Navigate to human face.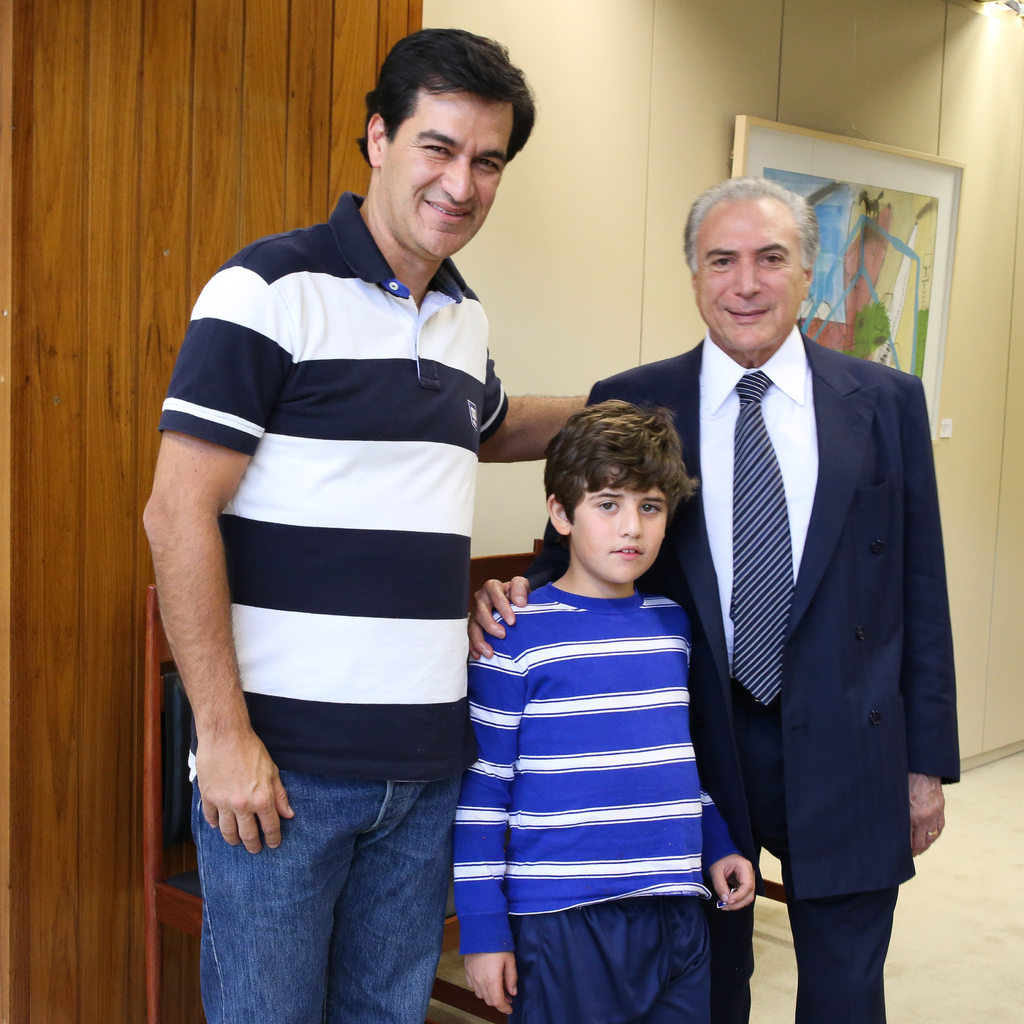
Navigation target: [564, 461, 660, 579].
